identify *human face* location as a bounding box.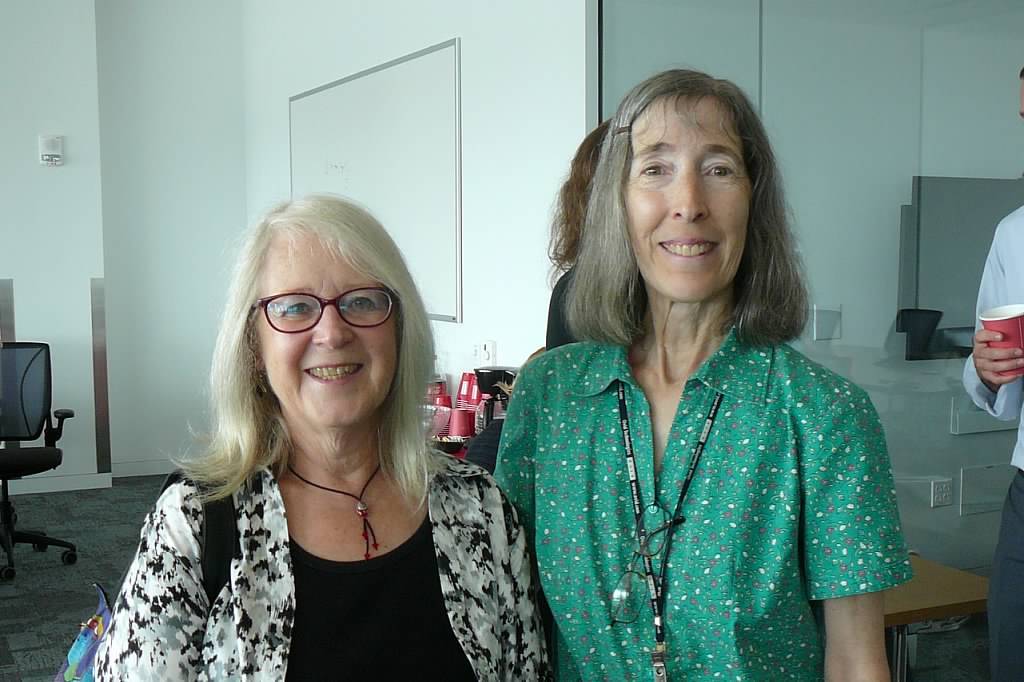
[614,95,773,301].
